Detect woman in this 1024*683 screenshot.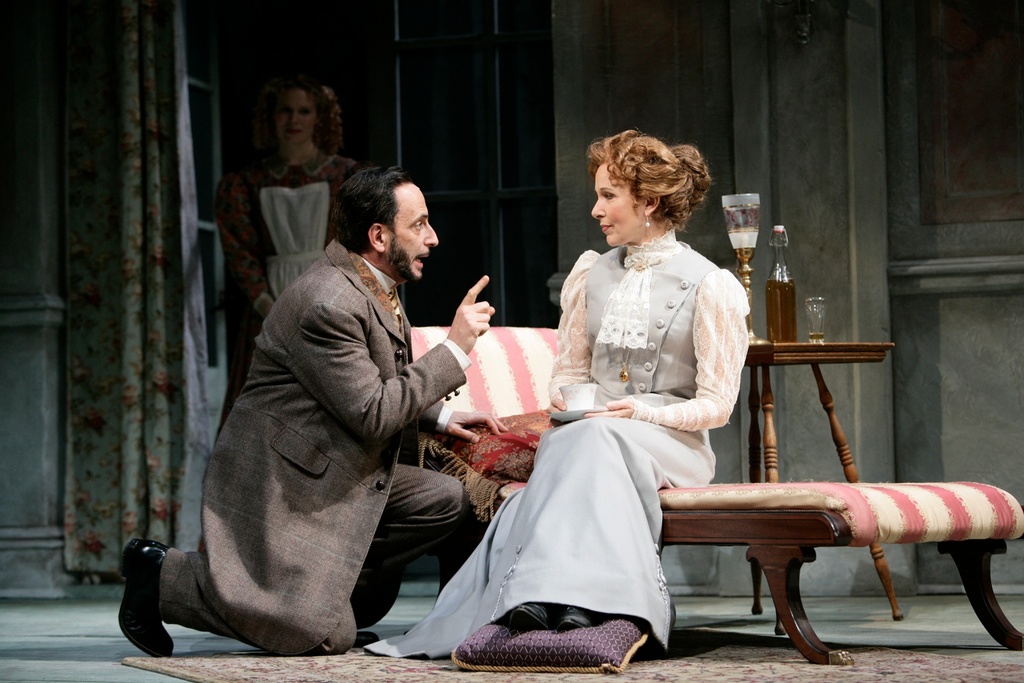
Detection: region(215, 73, 367, 442).
